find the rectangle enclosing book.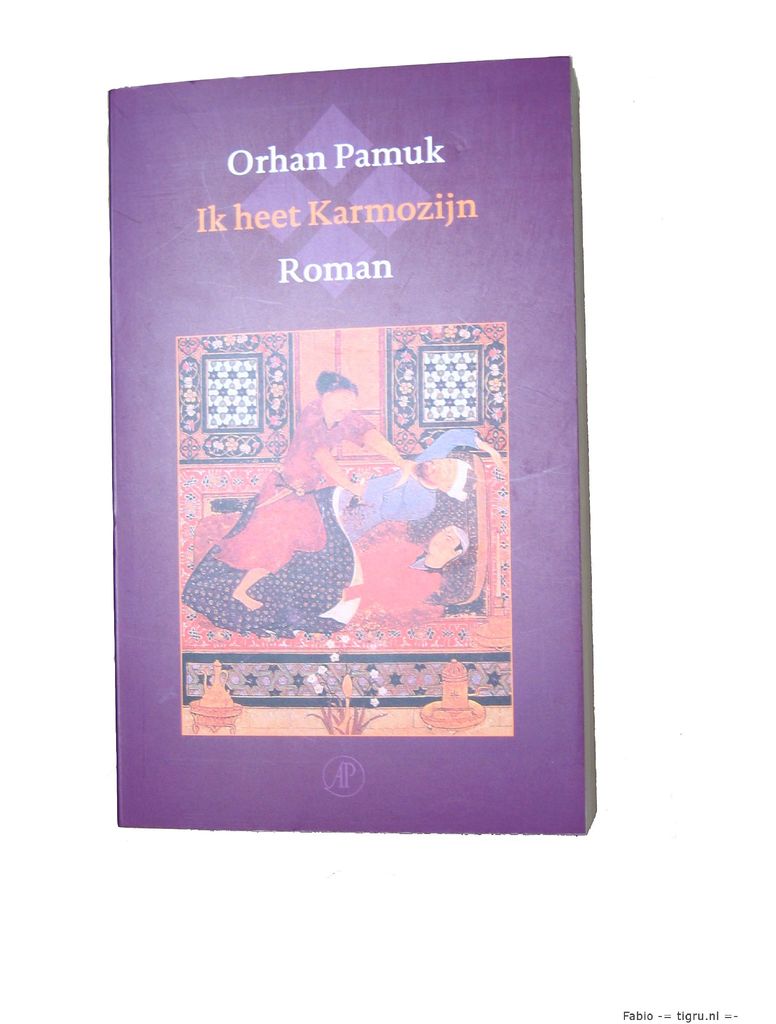
[x1=111, y1=51, x2=599, y2=838].
